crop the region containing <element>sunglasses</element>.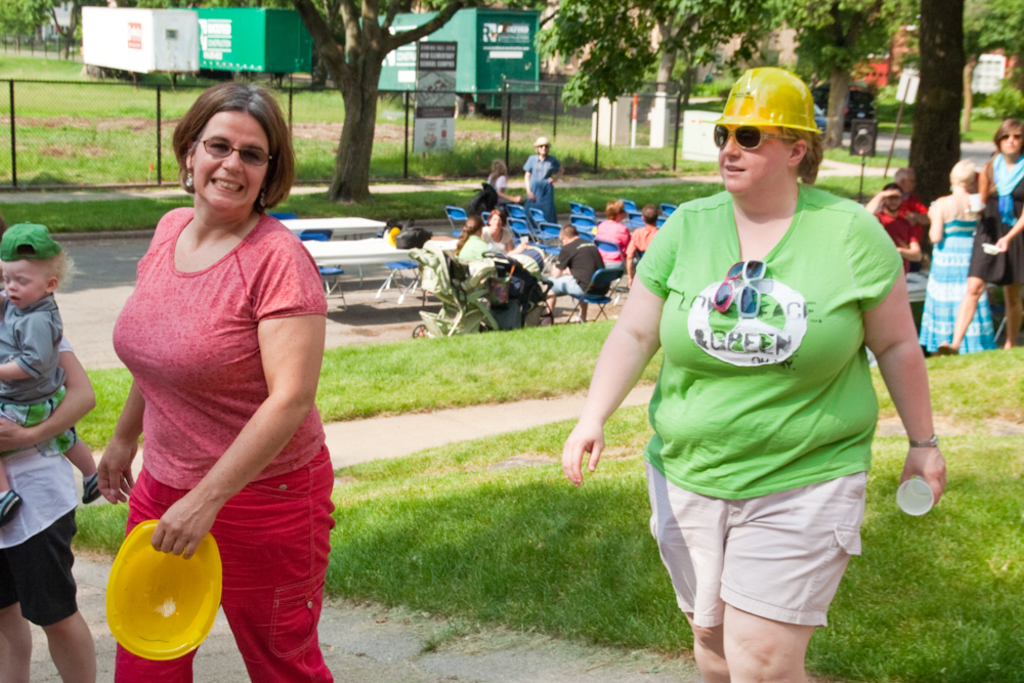
Crop region: [199,140,275,171].
